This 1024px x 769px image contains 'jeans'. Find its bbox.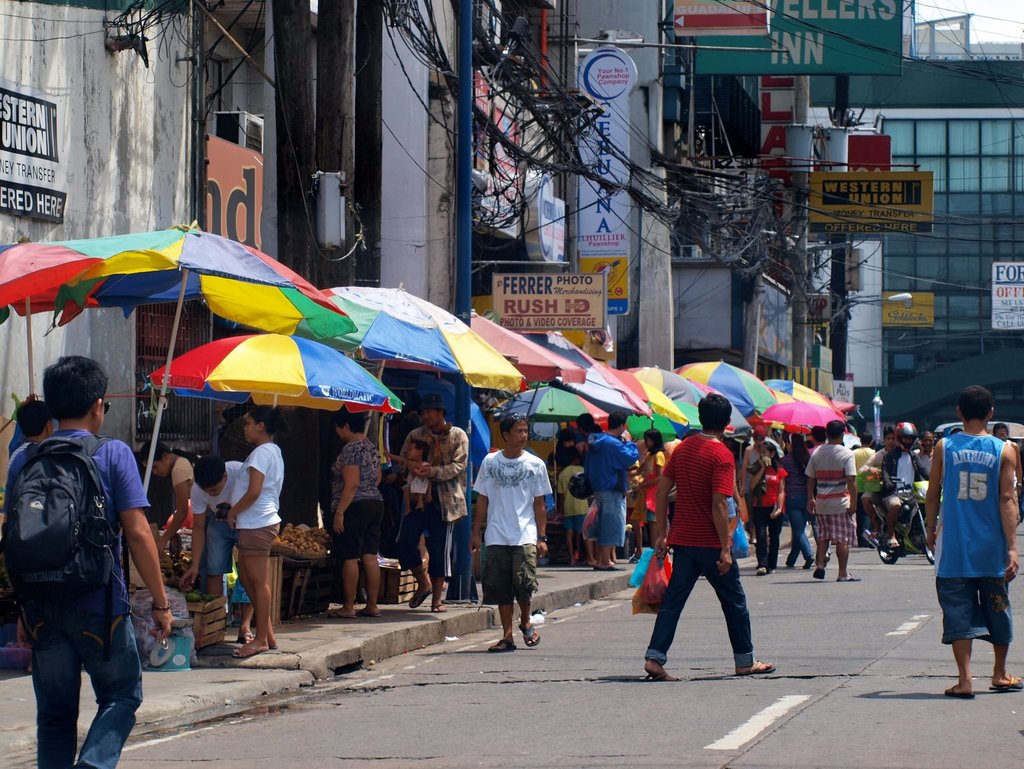
645 543 755 665.
